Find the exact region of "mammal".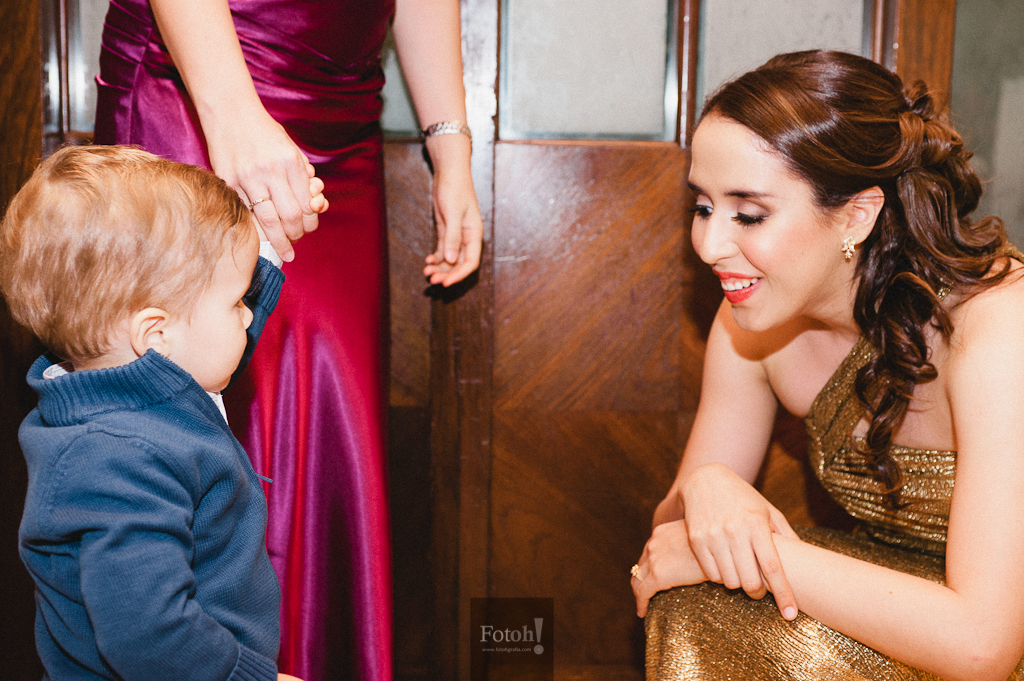
Exact region: 89 0 487 680.
